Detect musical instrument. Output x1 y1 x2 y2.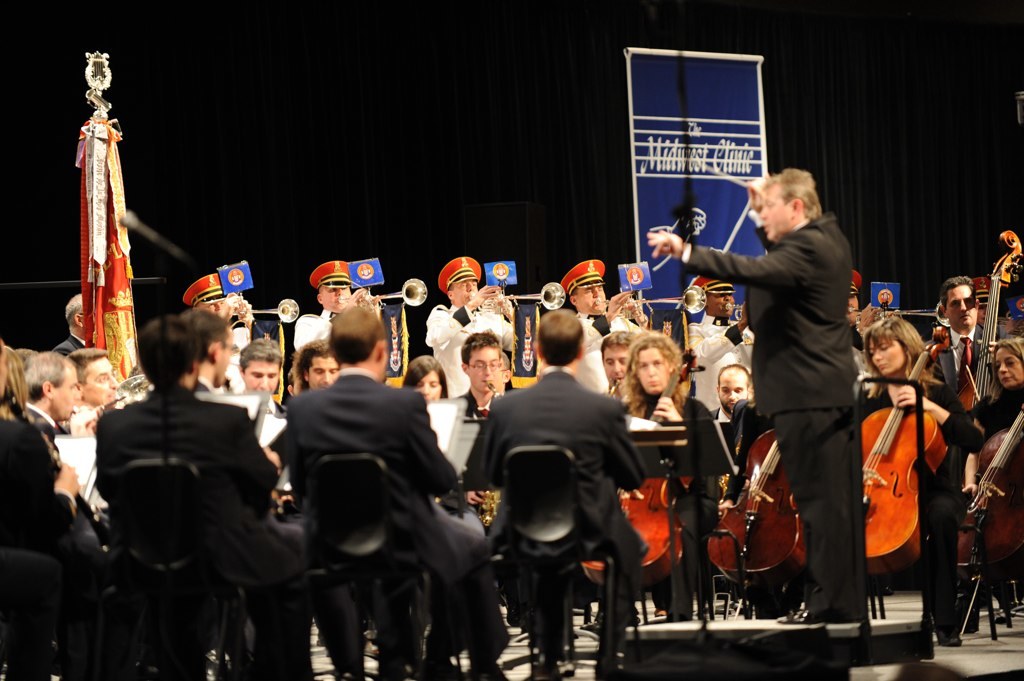
468 274 565 326.
